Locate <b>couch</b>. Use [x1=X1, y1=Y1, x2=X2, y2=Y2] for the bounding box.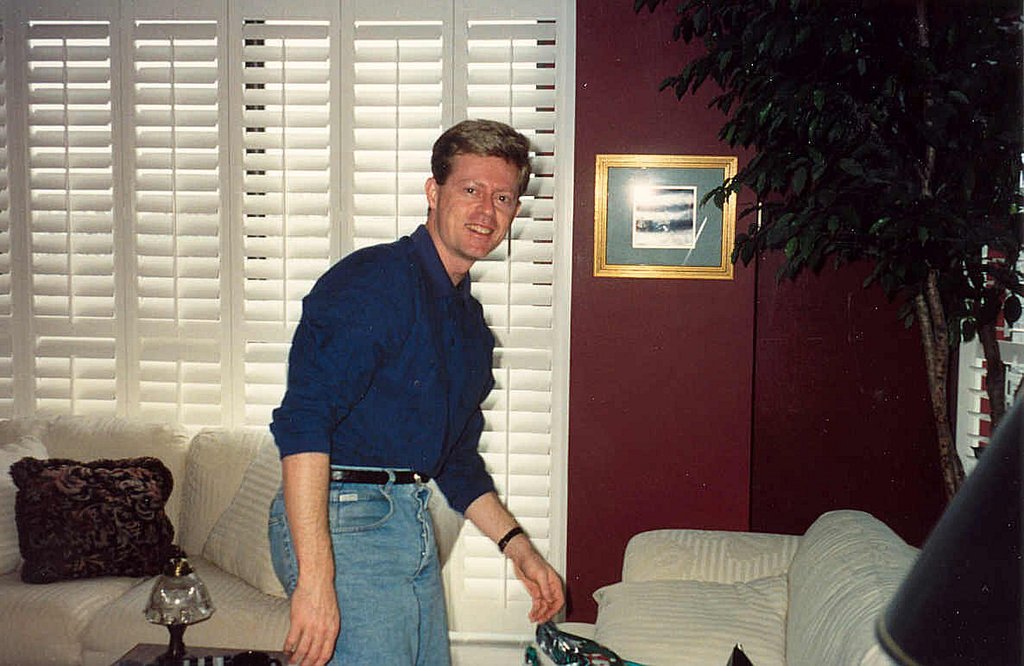
[x1=0, y1=412, x2=471, y2=665].
